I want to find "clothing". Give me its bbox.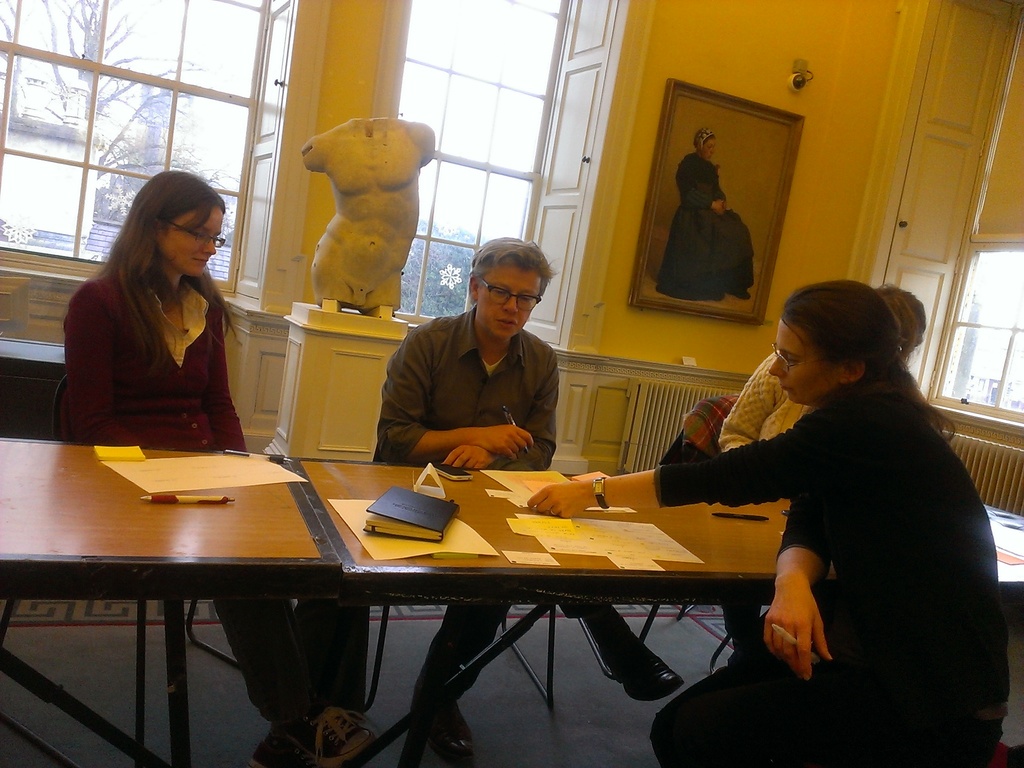
pyautogui.locateOnScreen(57, 261, 369, 725).
